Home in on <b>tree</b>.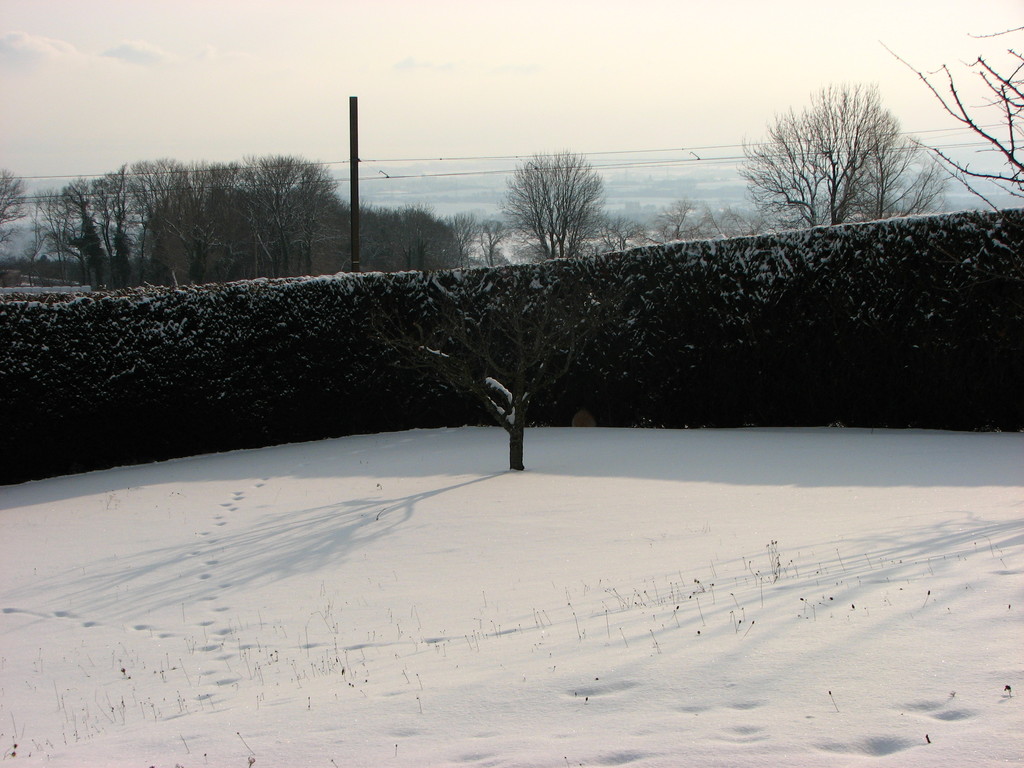
Homed in at {"x1": 520, "y1": 149, "x2": 611, "y2": 257}.
